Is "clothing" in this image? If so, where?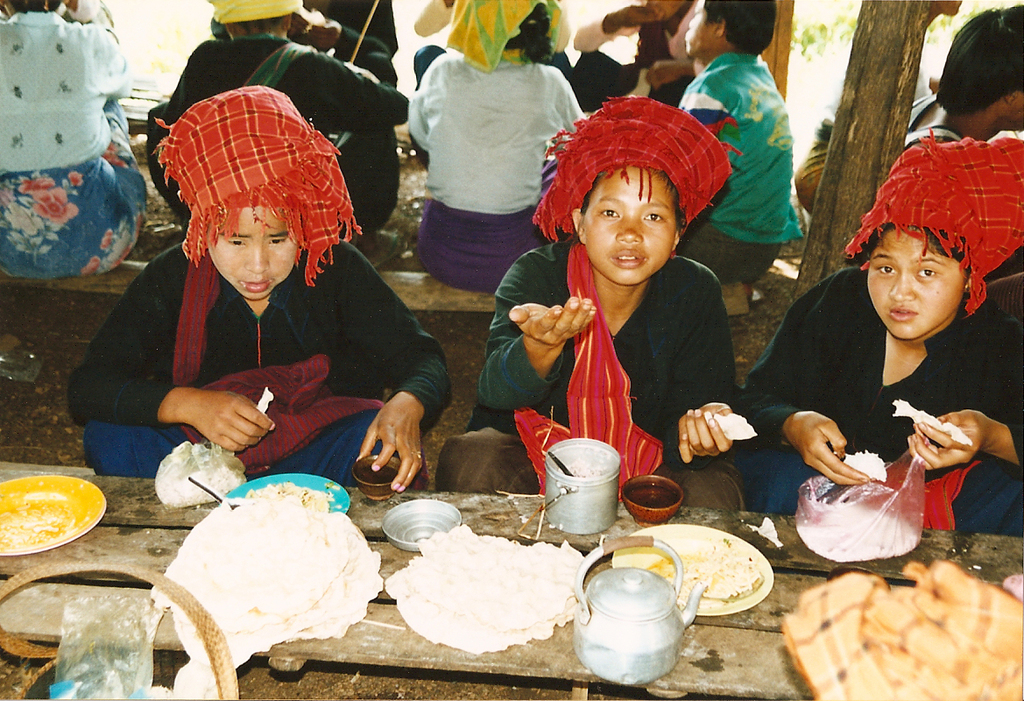
Yes, at <region>140, 22, 419, 221</region>.
